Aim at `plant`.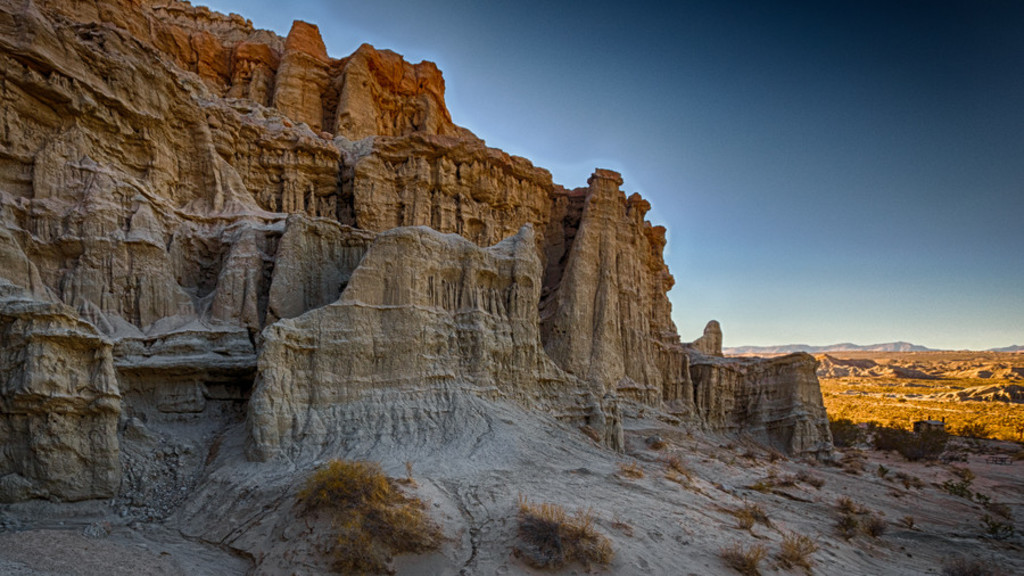
Aimed at bbox(867, 507, 884, 536).
